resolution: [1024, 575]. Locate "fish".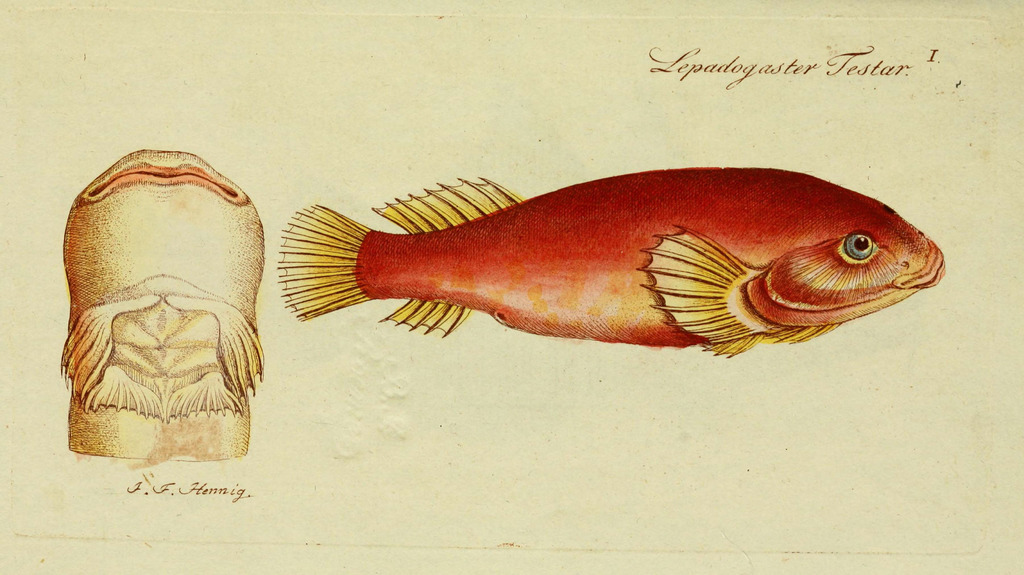
(279,161,947,356).
